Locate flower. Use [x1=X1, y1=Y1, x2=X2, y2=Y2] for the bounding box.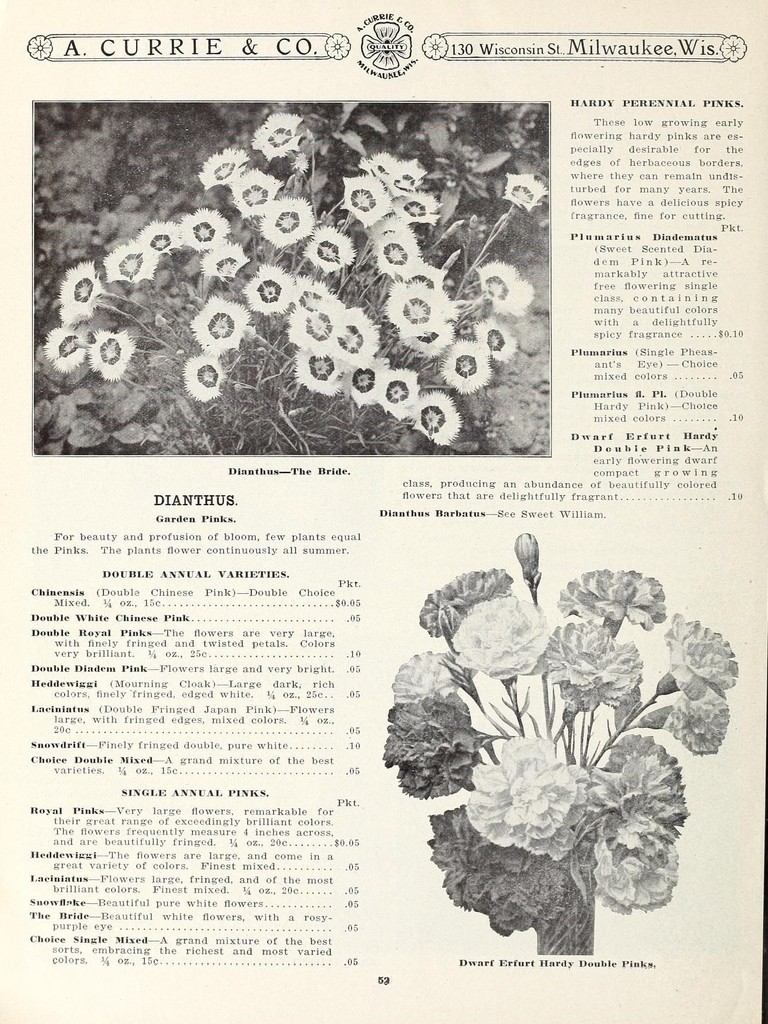
[x1=662, y1=612, x2=742, y2=694].
